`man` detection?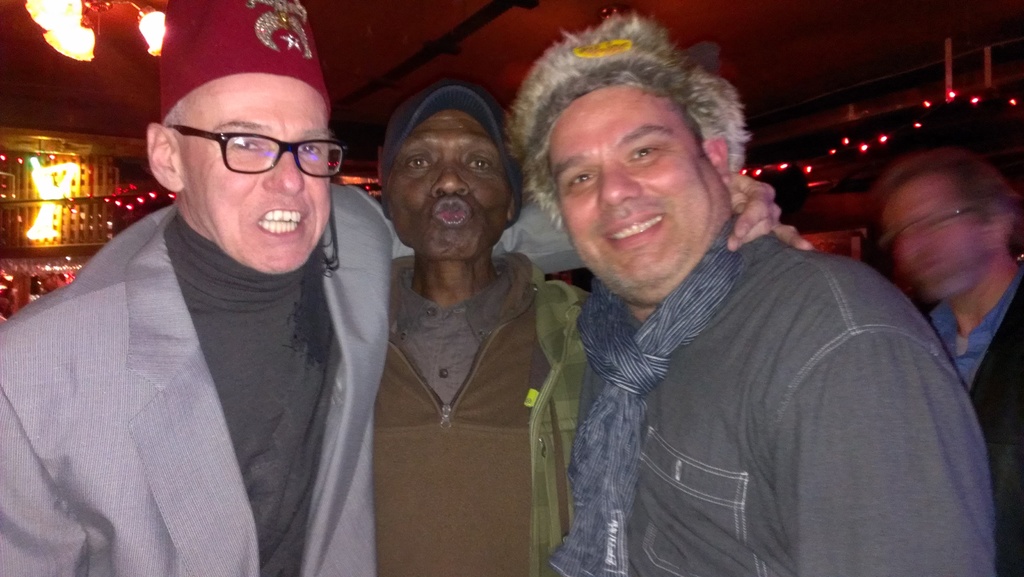
(877, 149, 1023, 576)
